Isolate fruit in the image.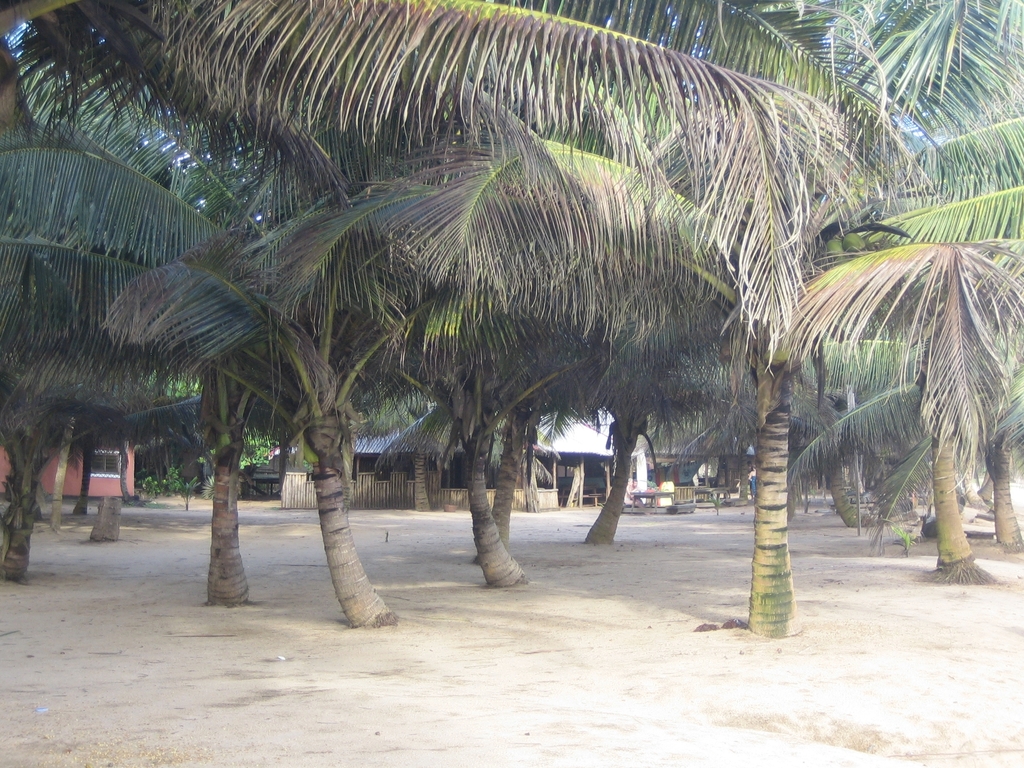
Isolated region: locate(843, 232, 867, 256).
